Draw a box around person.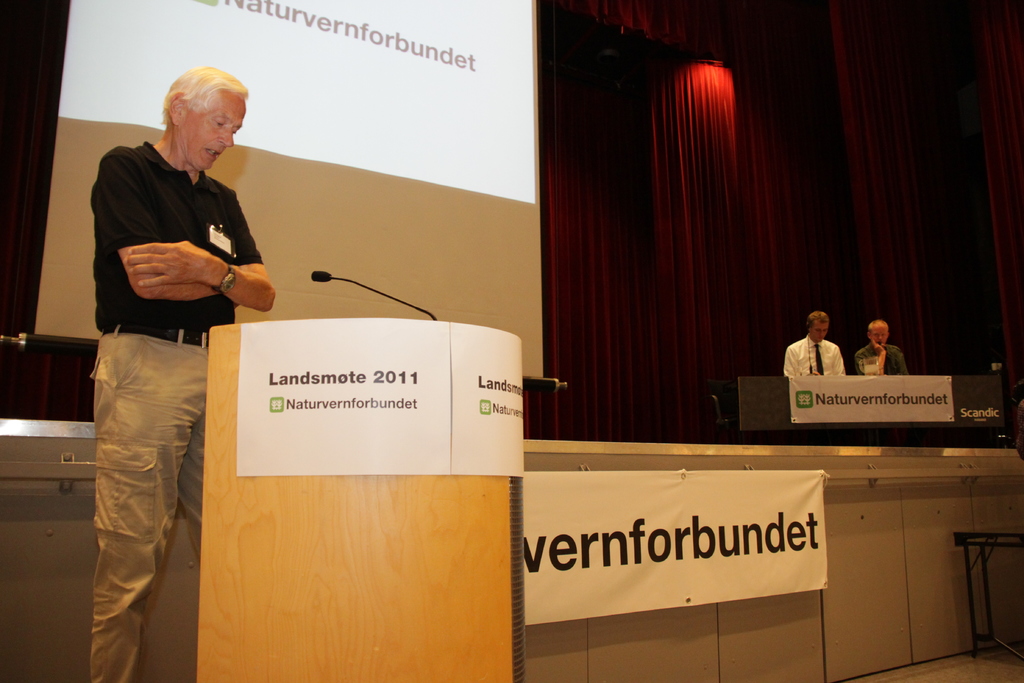
detection(90, 59, 275, 680).
